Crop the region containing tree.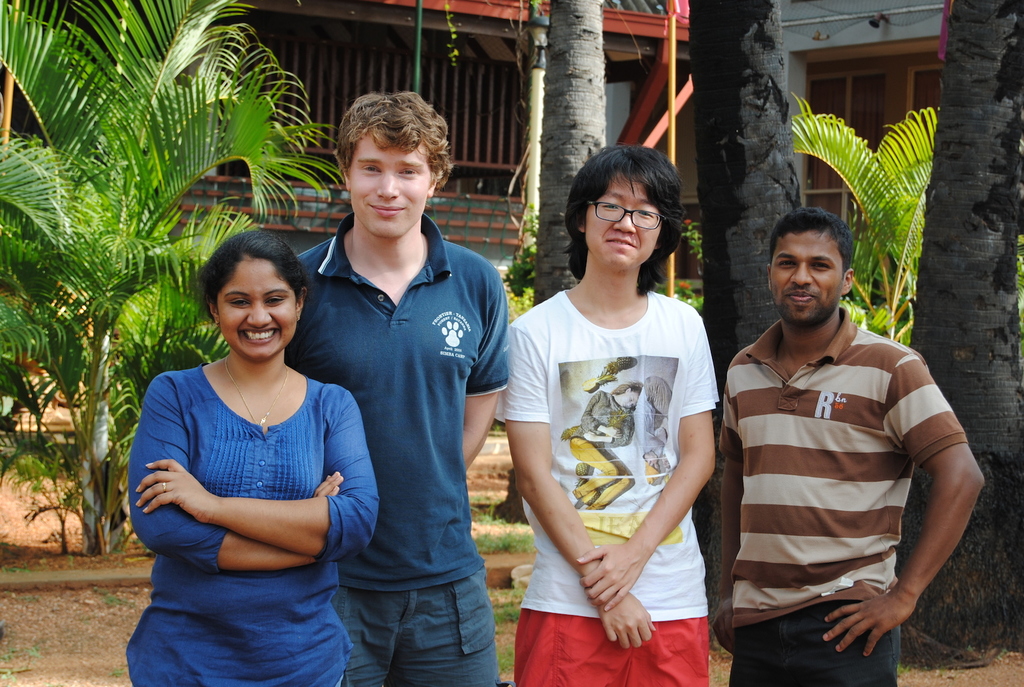
Crop region: detection(8, 0, 339, 549).
